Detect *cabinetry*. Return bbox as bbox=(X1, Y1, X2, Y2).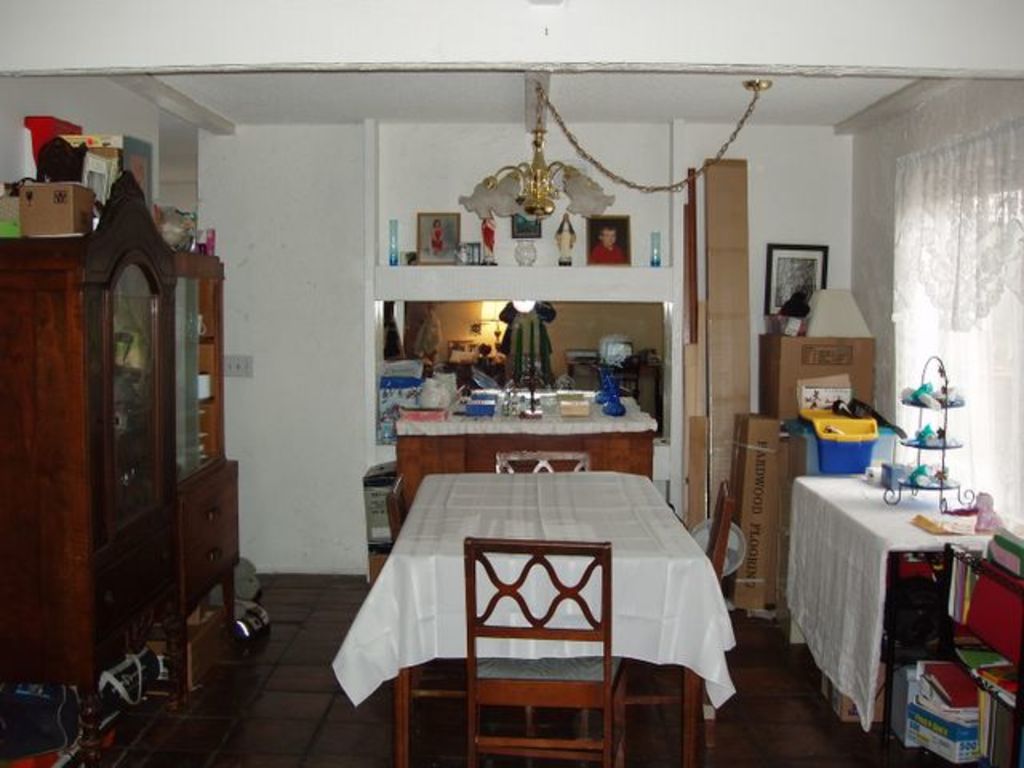
bbox=(181, 469, 238, 587).
